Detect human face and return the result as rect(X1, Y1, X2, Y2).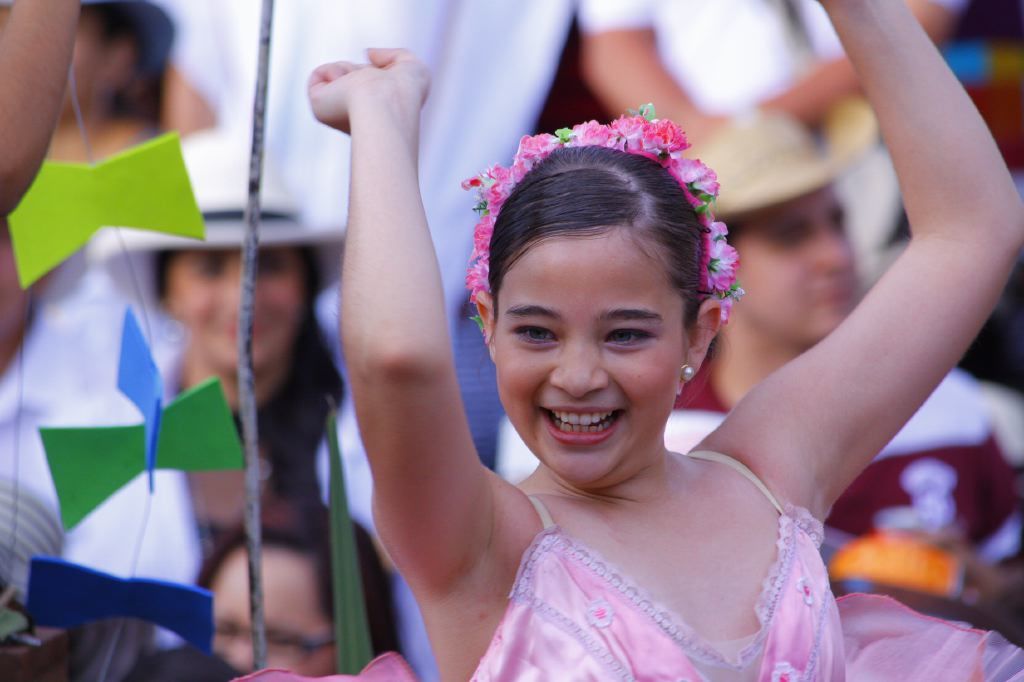
rect(179, 249, 304, 372).
